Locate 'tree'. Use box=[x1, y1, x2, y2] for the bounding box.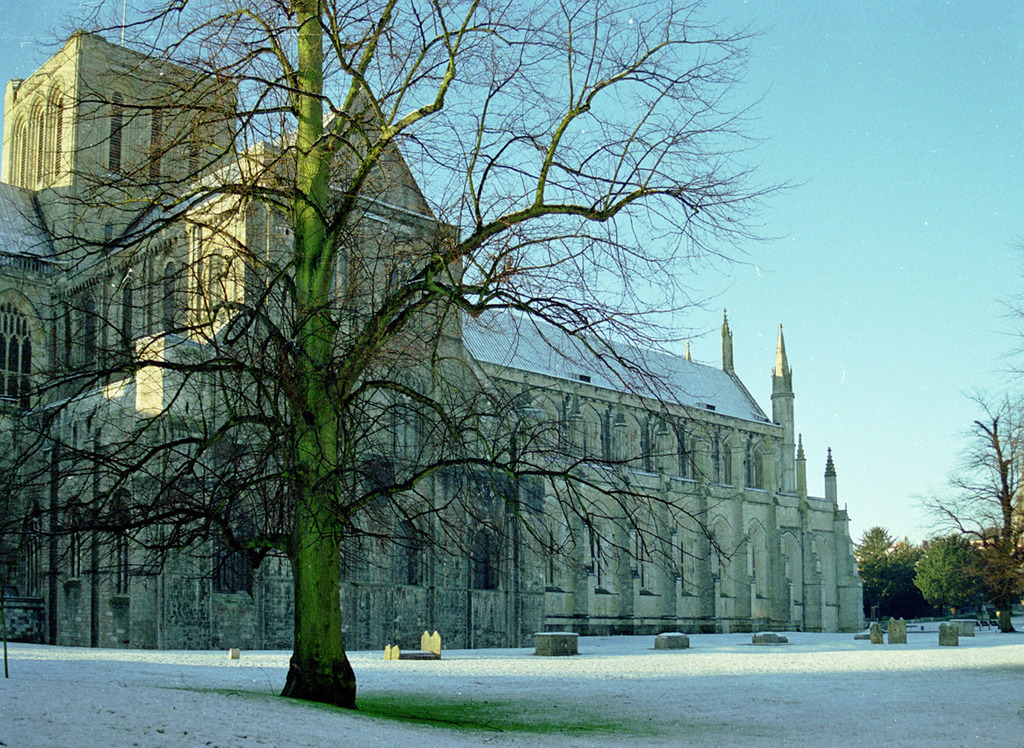
box=[866, 523, 927, 611].
